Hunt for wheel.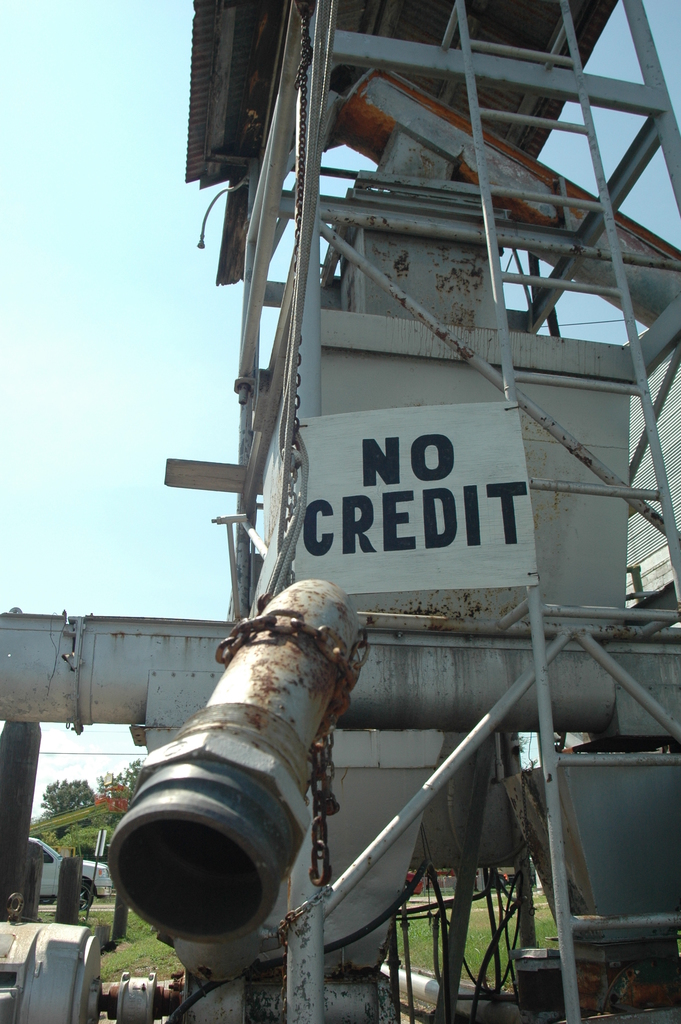
Hunted down at rect(38, 897, 60, 909).
